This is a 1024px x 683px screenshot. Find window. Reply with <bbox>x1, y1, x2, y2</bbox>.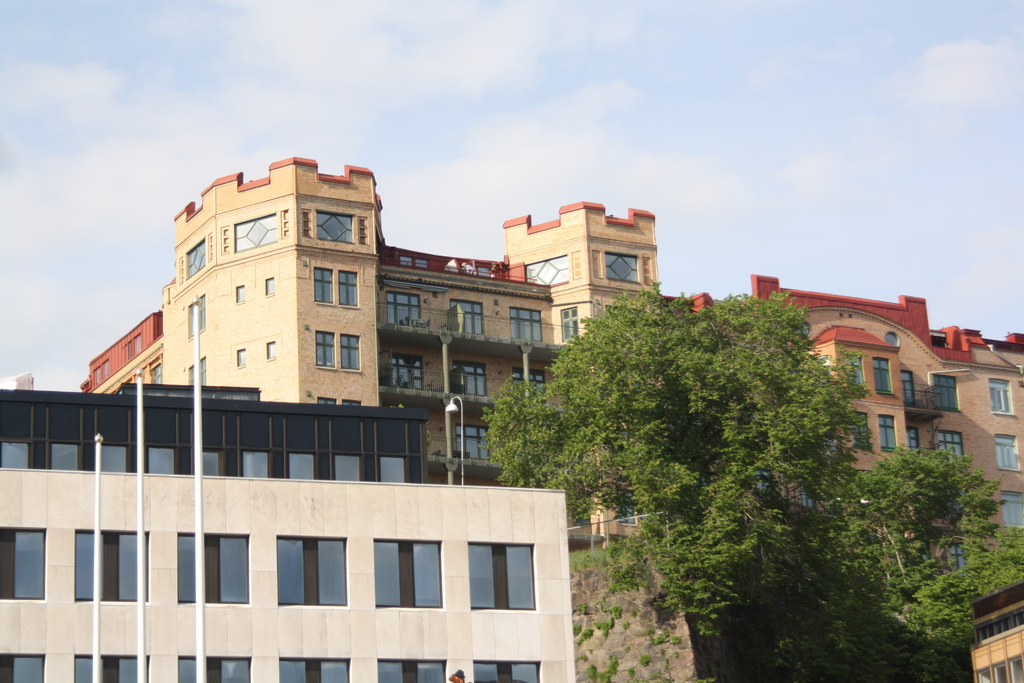
<bbox>317, 397, 334, 404</bbox>.
